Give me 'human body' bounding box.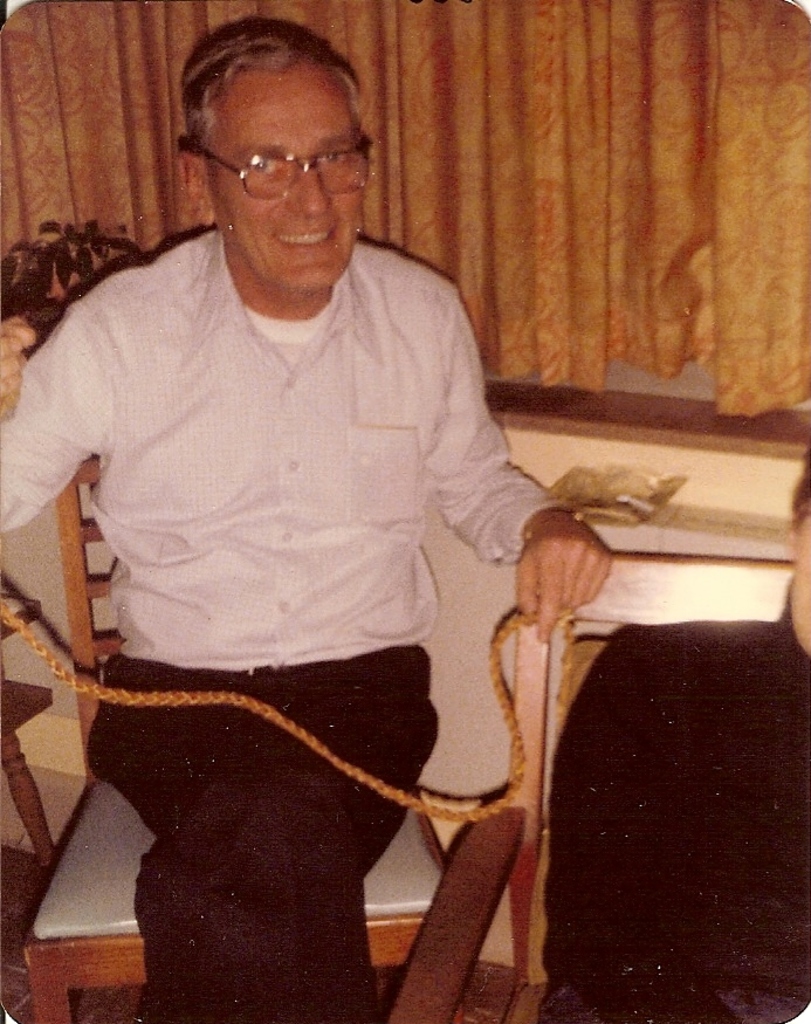
<box>539,439,810,1023</box>.
